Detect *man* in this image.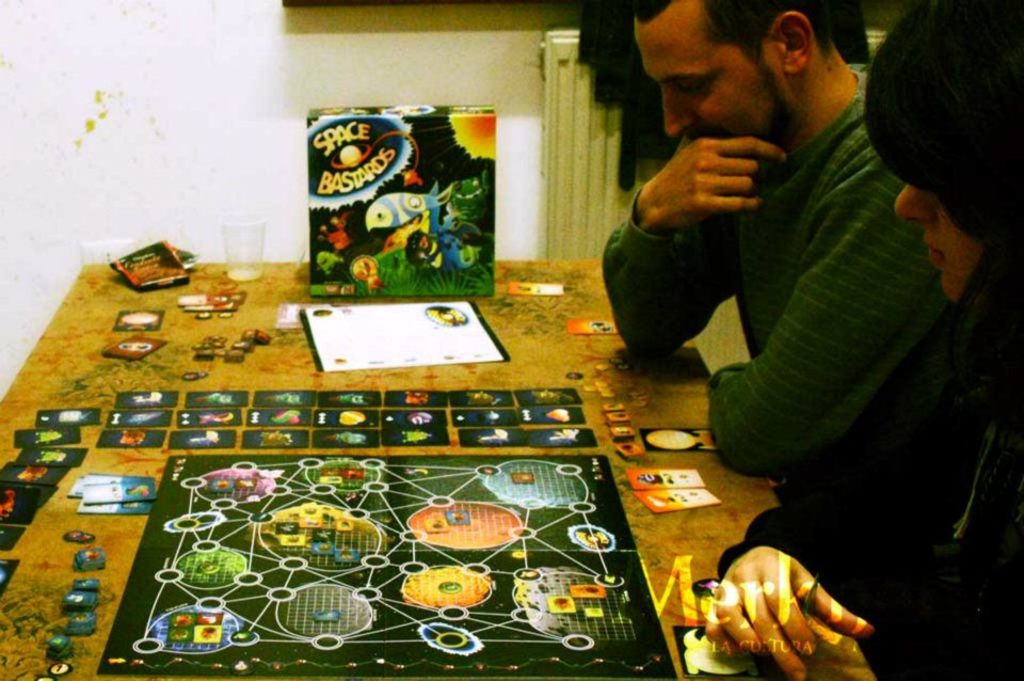
Detection: pyautogui.locateOnScreen(588, 5, 858, 395).
